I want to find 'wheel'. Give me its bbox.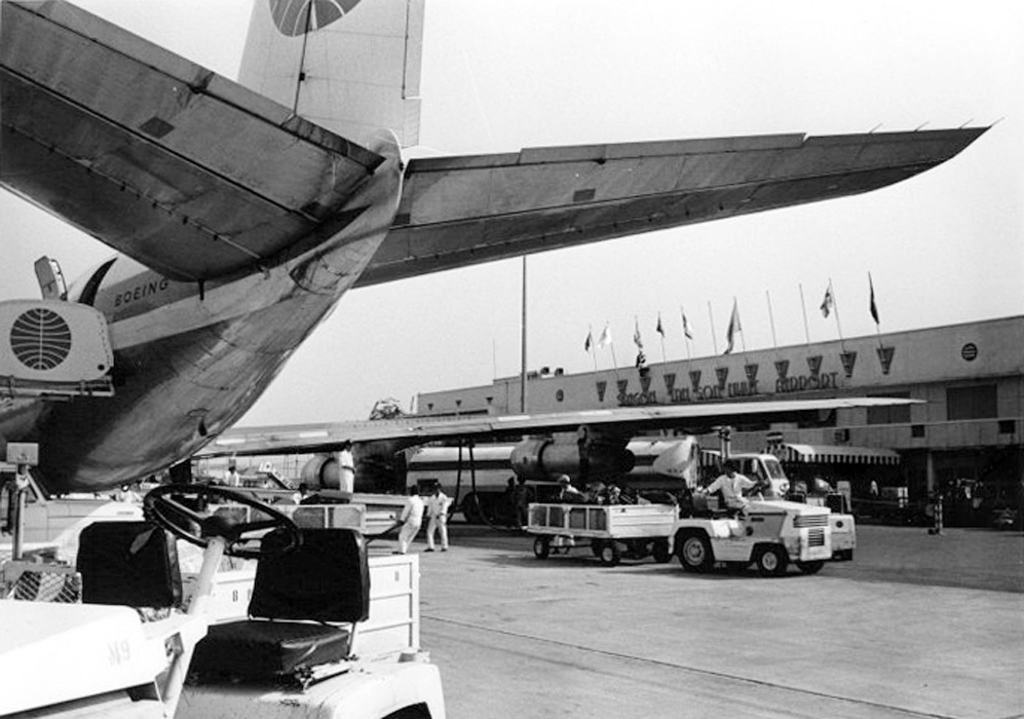
select_region(793, 559, 828, 574).
